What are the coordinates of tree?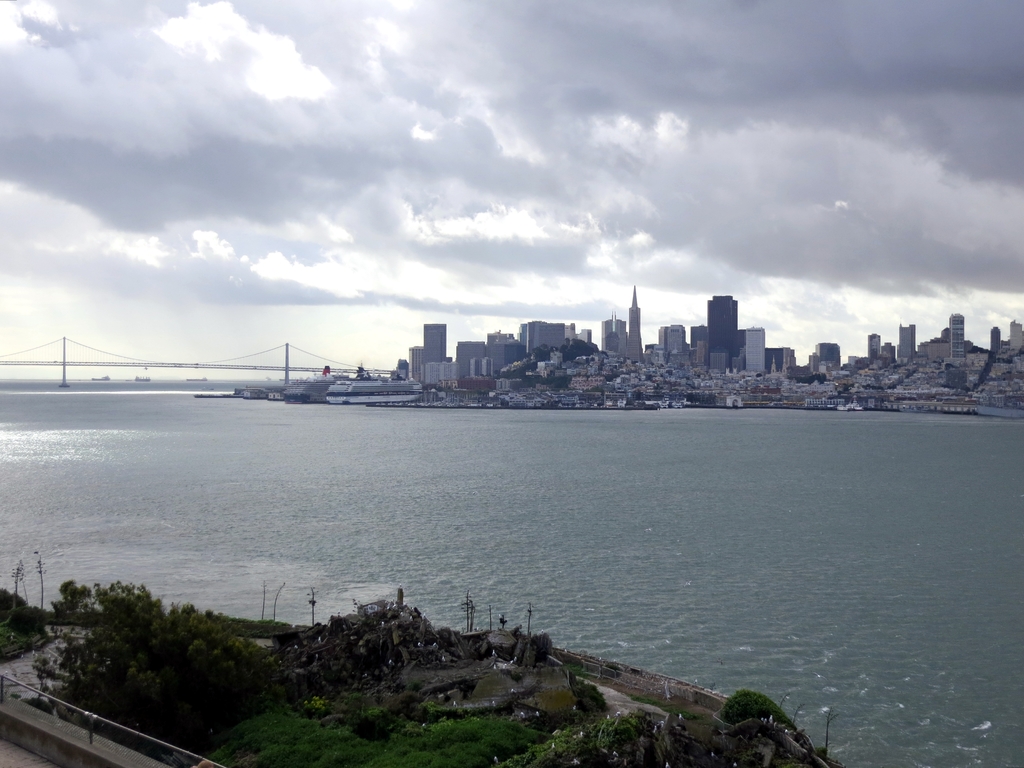
bbox(685, 392, 715, 407).
